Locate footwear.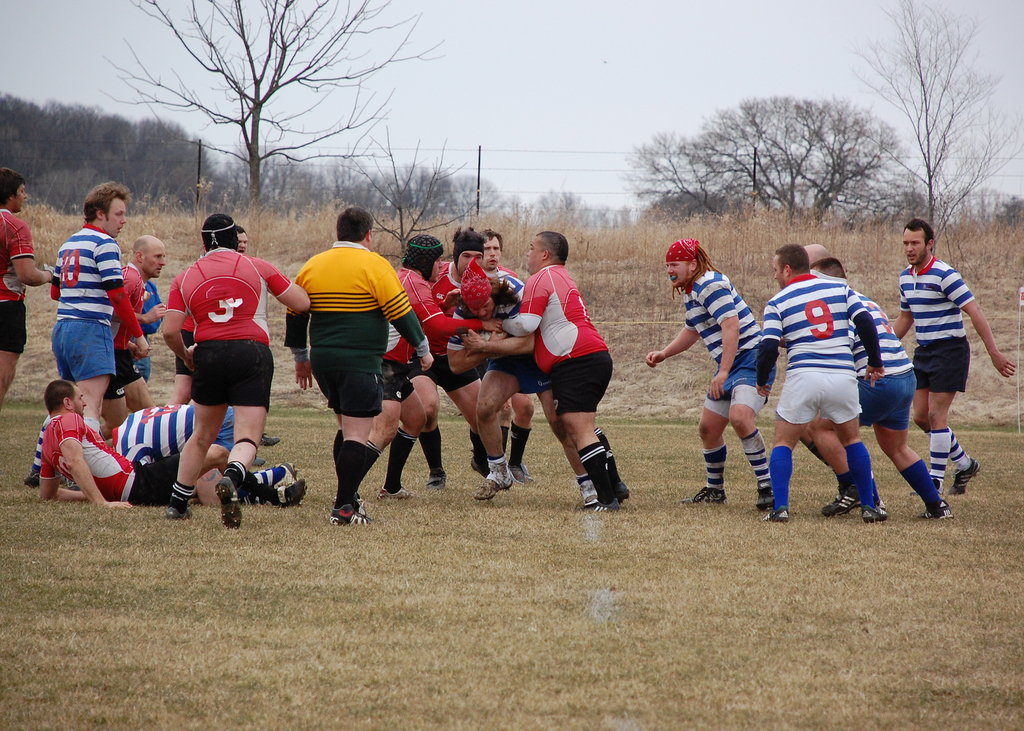
Bounding box: select_region(582, 498, 622, 515).
